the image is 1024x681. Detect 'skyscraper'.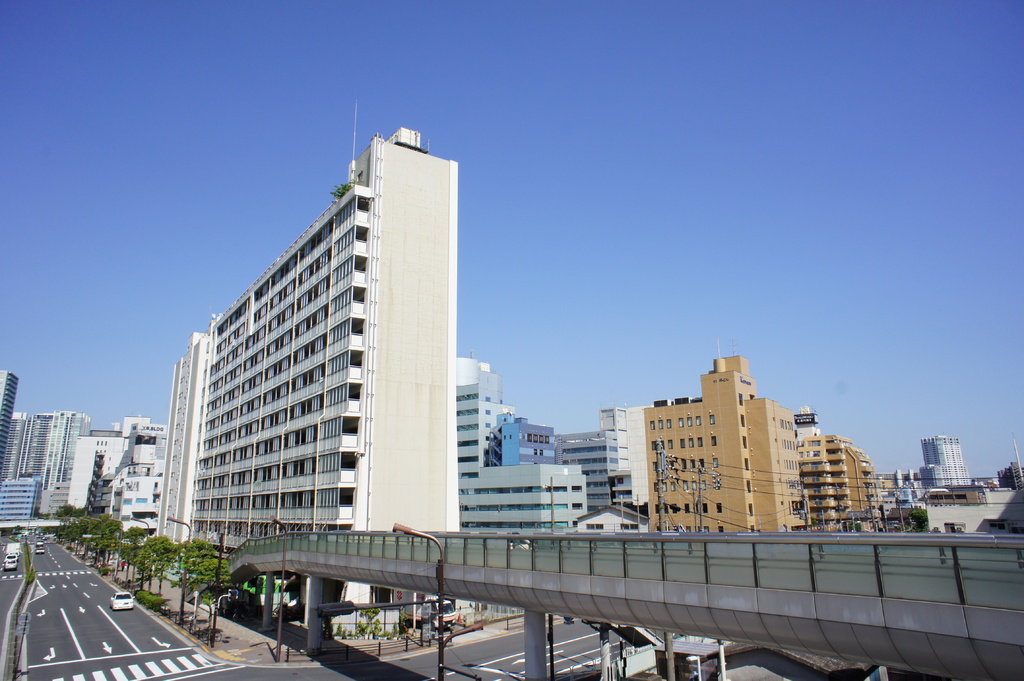
Detection: [x1=922, y1=434, x2=970, y2=485].
